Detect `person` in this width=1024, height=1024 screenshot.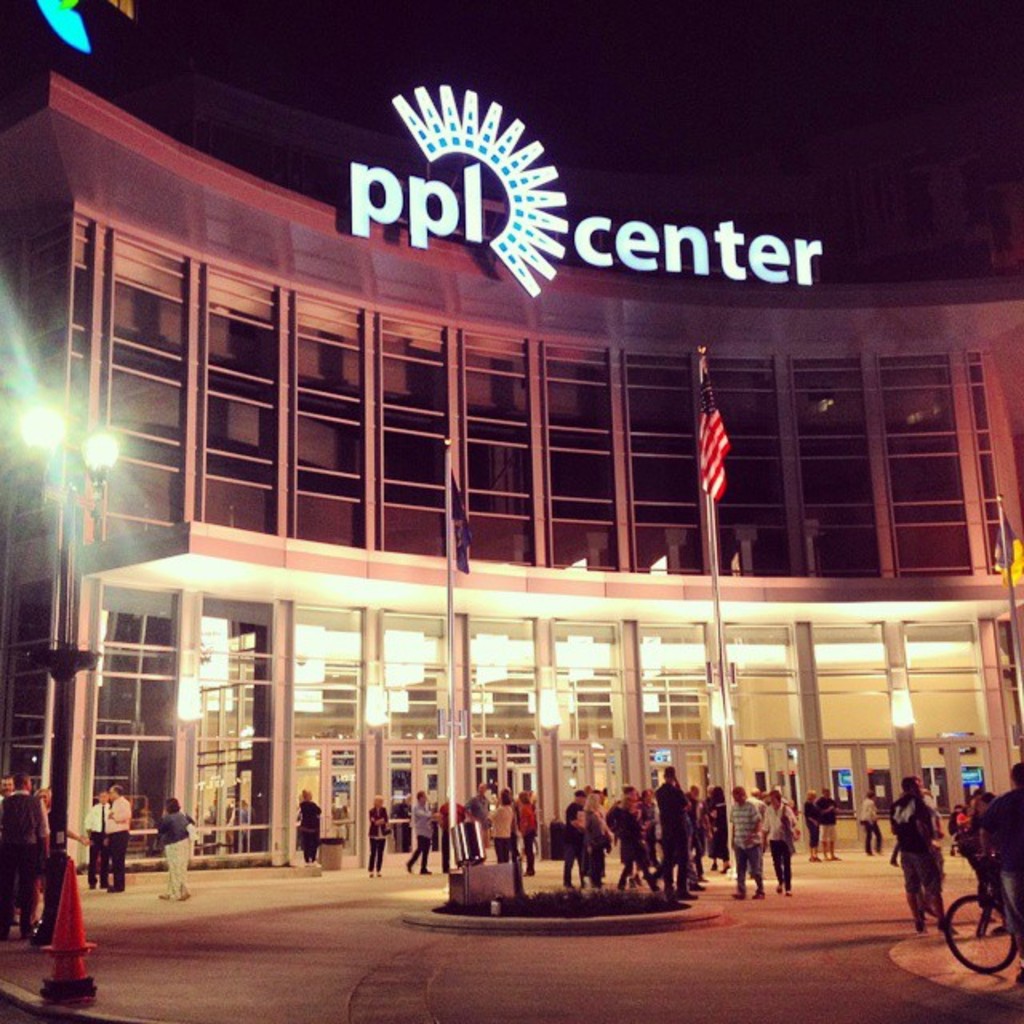
Detection: (854,787,883,858).
